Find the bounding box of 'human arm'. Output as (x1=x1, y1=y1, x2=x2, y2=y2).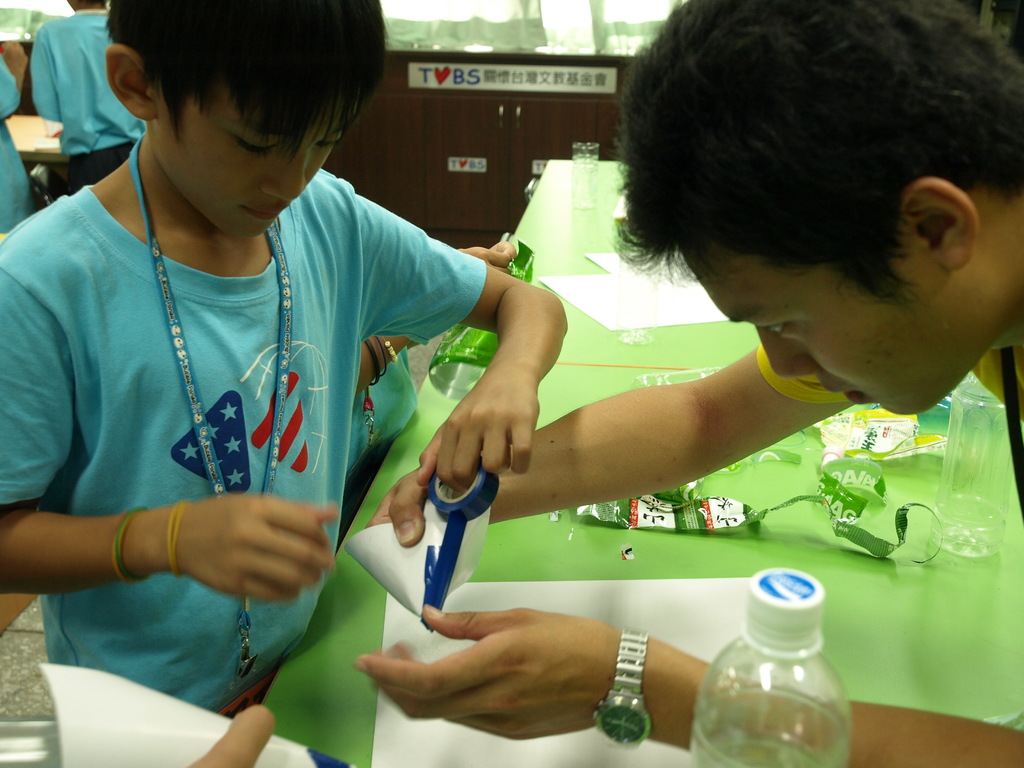
(x1=0, y1=262, x2=340, y2=604).
